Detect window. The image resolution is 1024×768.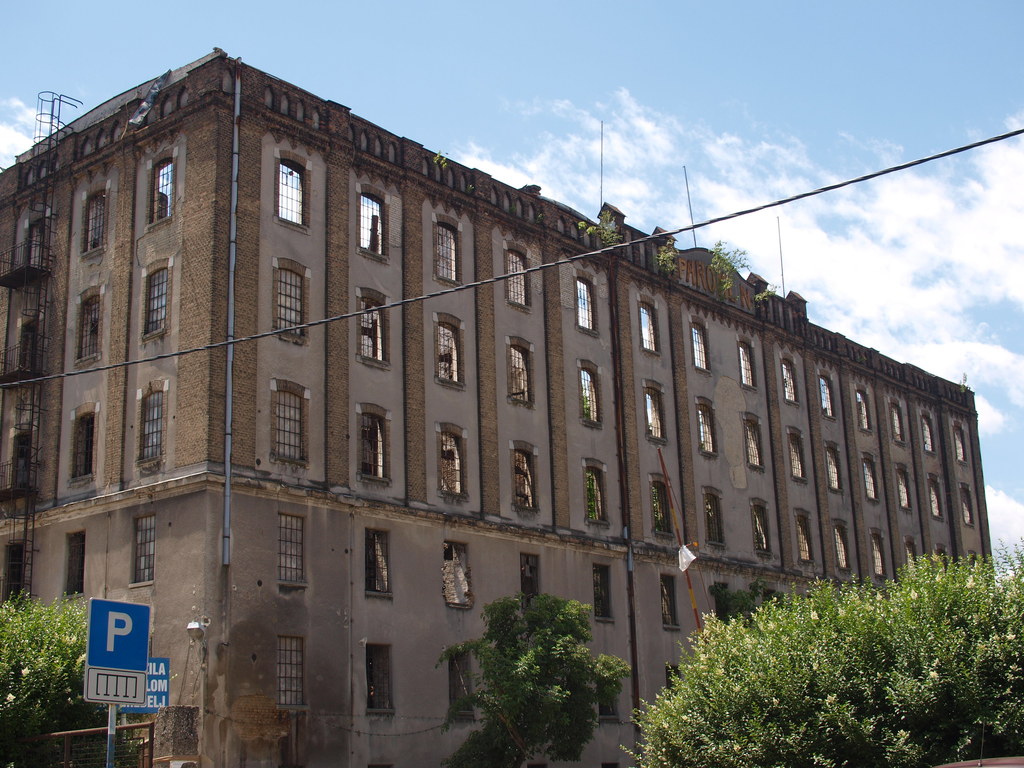
x1=796 y1=515 x2=812 y2=563.
